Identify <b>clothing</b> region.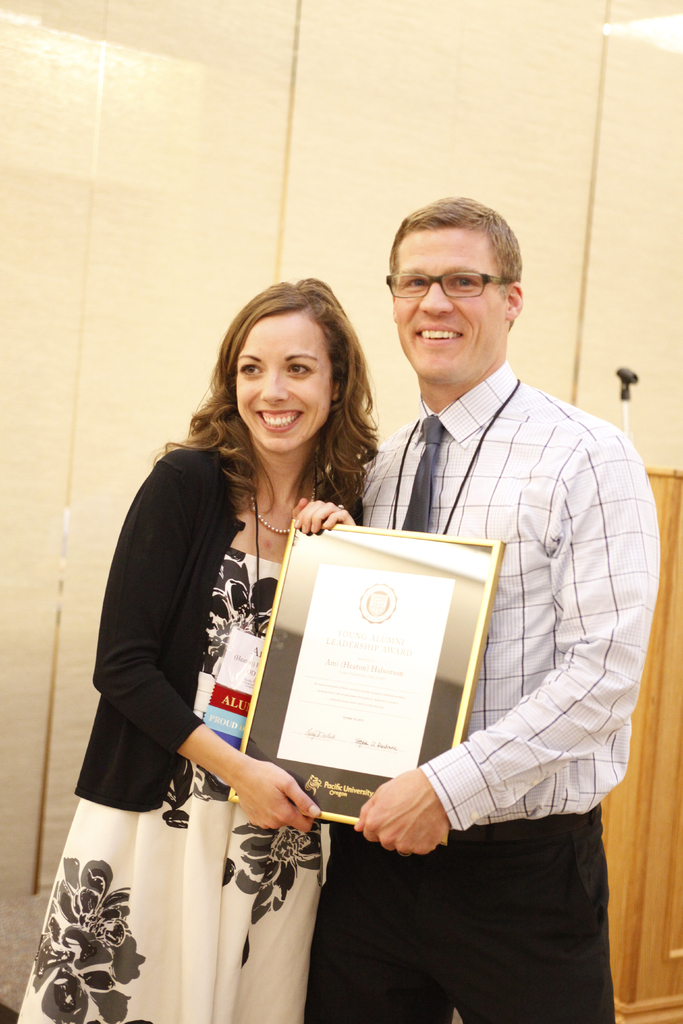
Region: <bbox>358, 360, 661, 1023</bbox>.
